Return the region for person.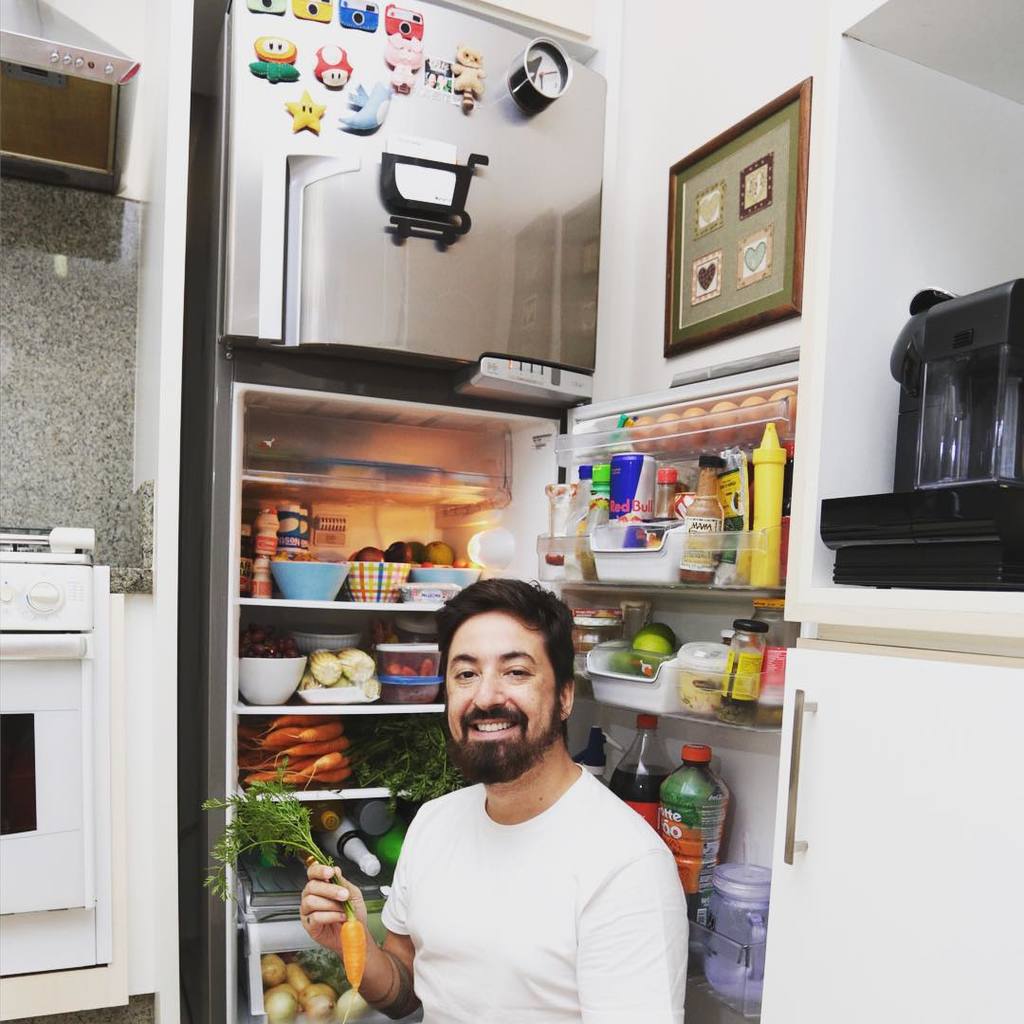
region(281, 573, 695, 1023).
